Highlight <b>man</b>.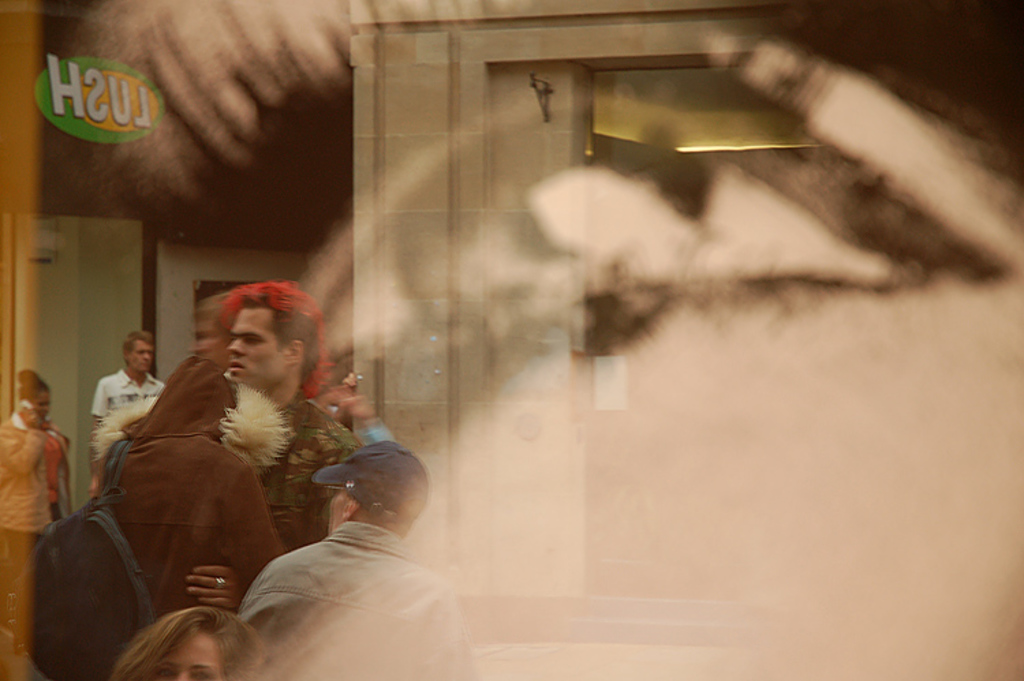
Highlighted region: detection(87, 332, 164, 495).
